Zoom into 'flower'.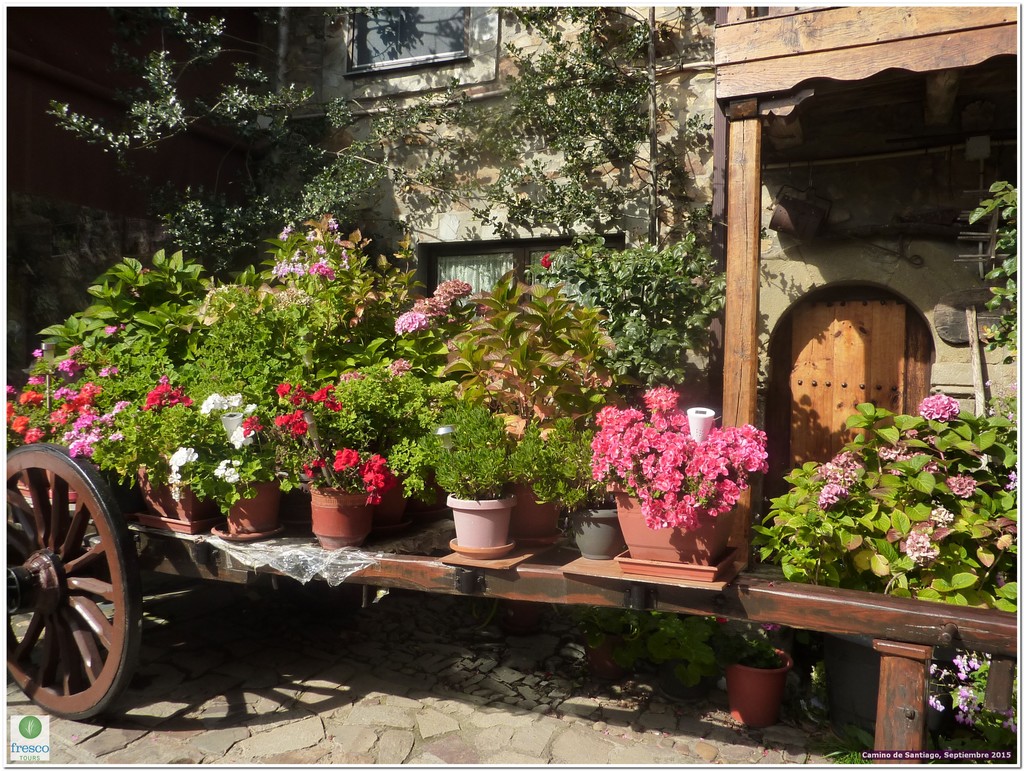
Zoom target: {"left": 954, "top": 653, "right": 970, "bottom": 683}.
